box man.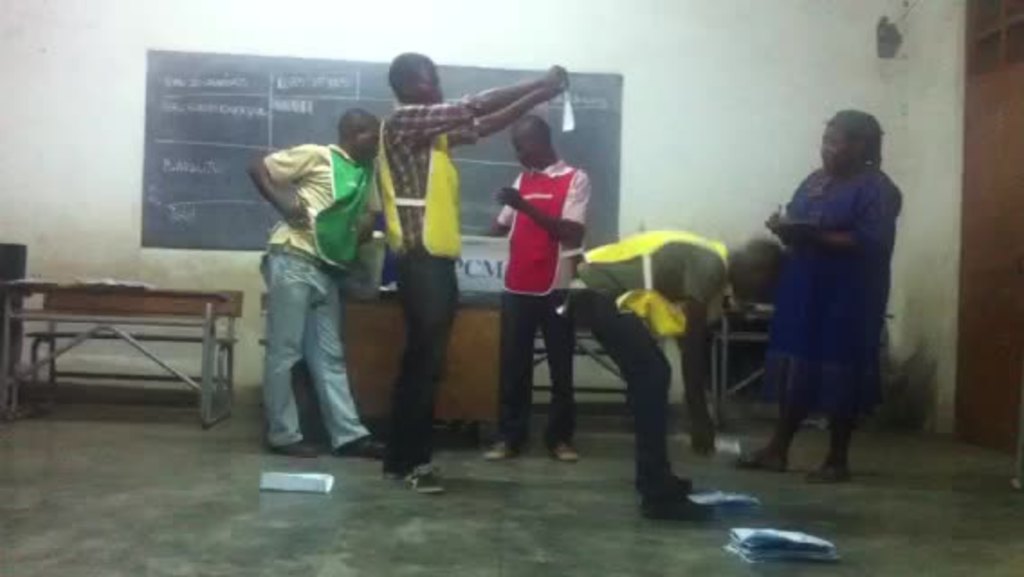
<box>481,108,586,463</box>.
